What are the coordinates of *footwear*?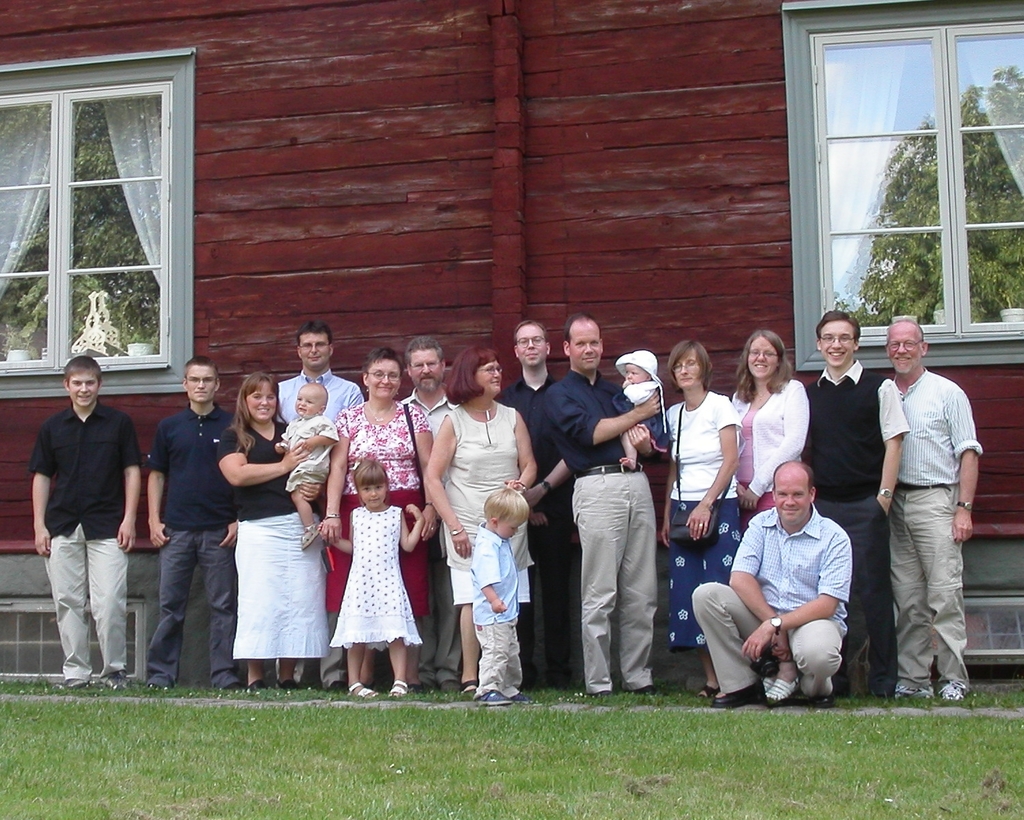
249:676:271:693.
